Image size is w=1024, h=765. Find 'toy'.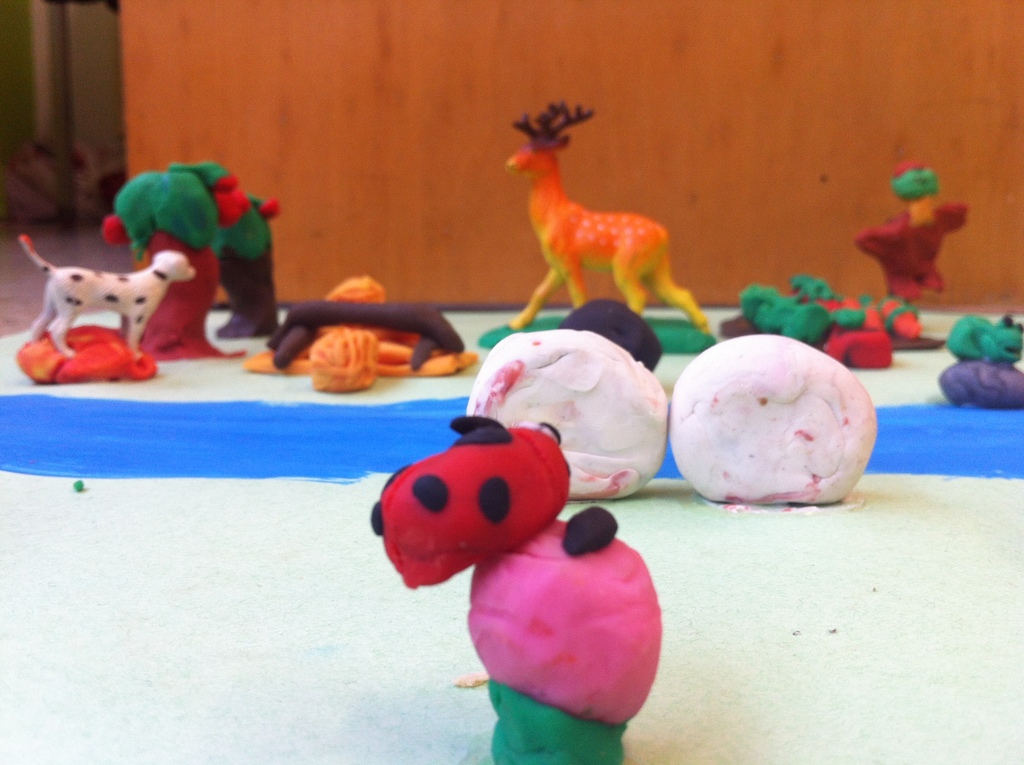
Rect(701, 270, 939, 382).
